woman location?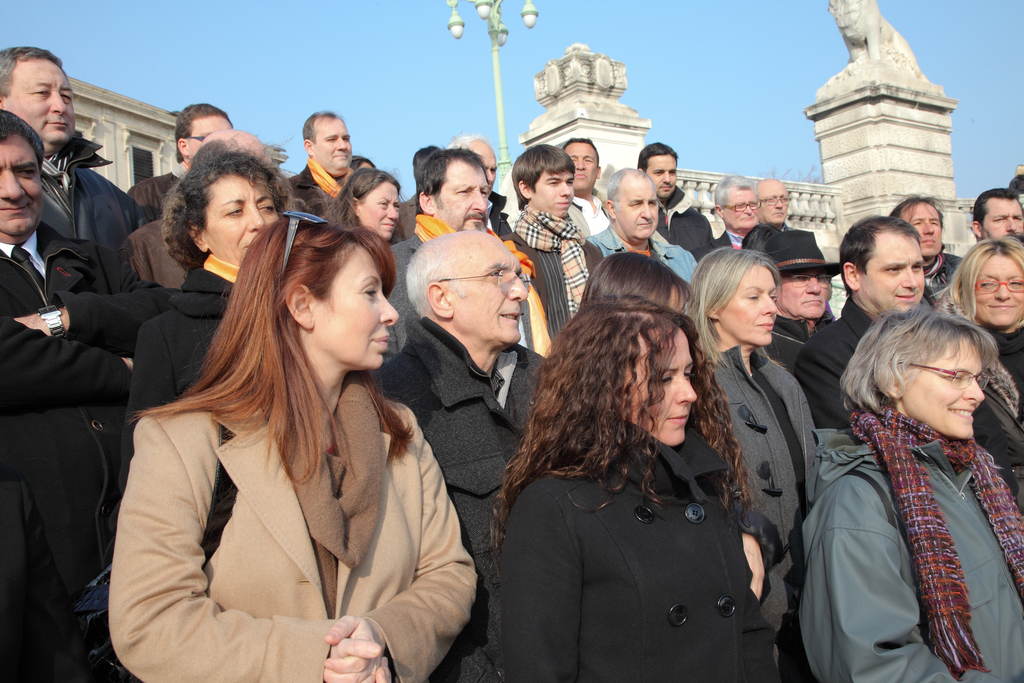
bbox(120, 141, 302, 482)
